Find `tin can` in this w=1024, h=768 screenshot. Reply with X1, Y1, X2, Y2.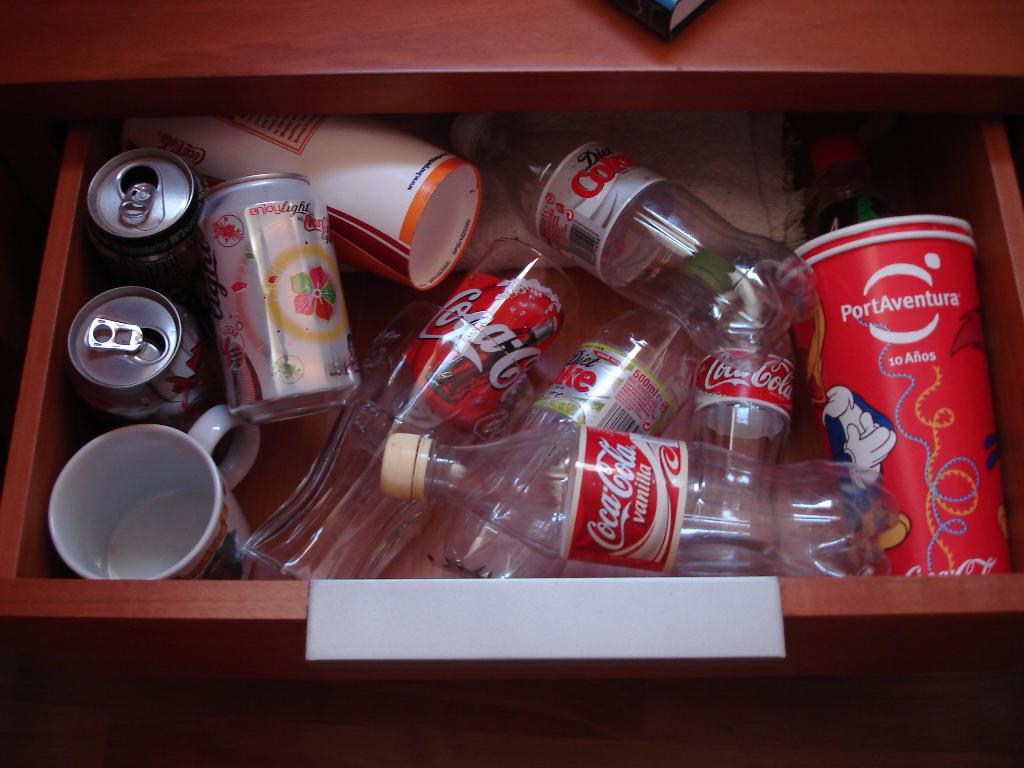
195, 174, 364, 422.
